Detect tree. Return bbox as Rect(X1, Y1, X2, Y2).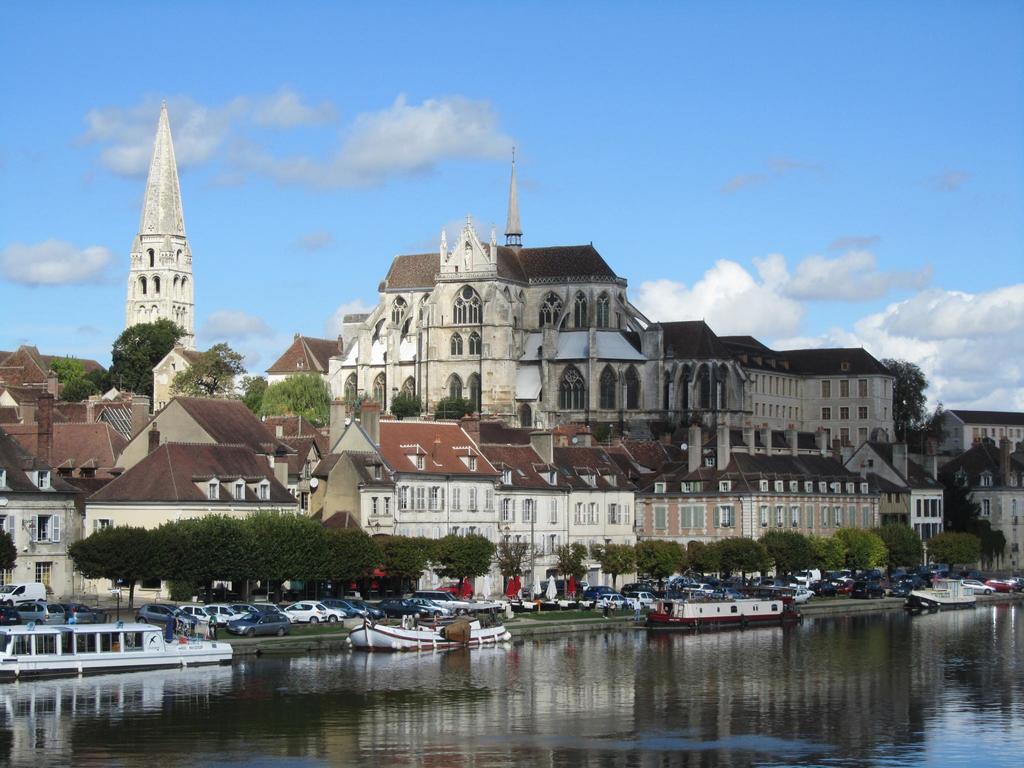
Rect(589, 544, 637, 595).
